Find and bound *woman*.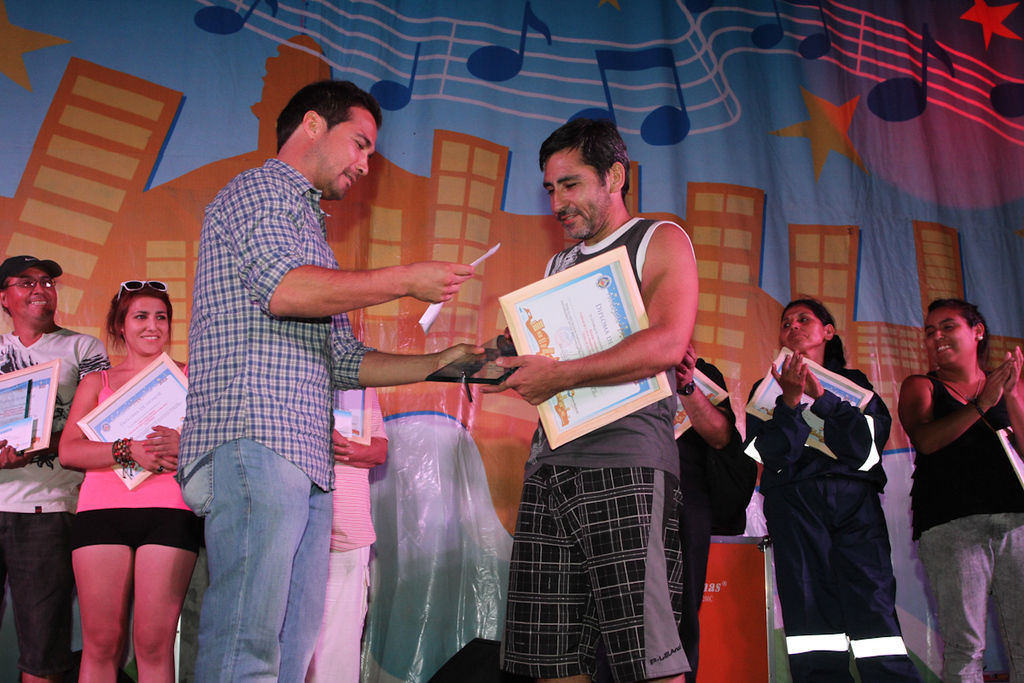
Bound: bbox=(27, 265, 207, 680).
